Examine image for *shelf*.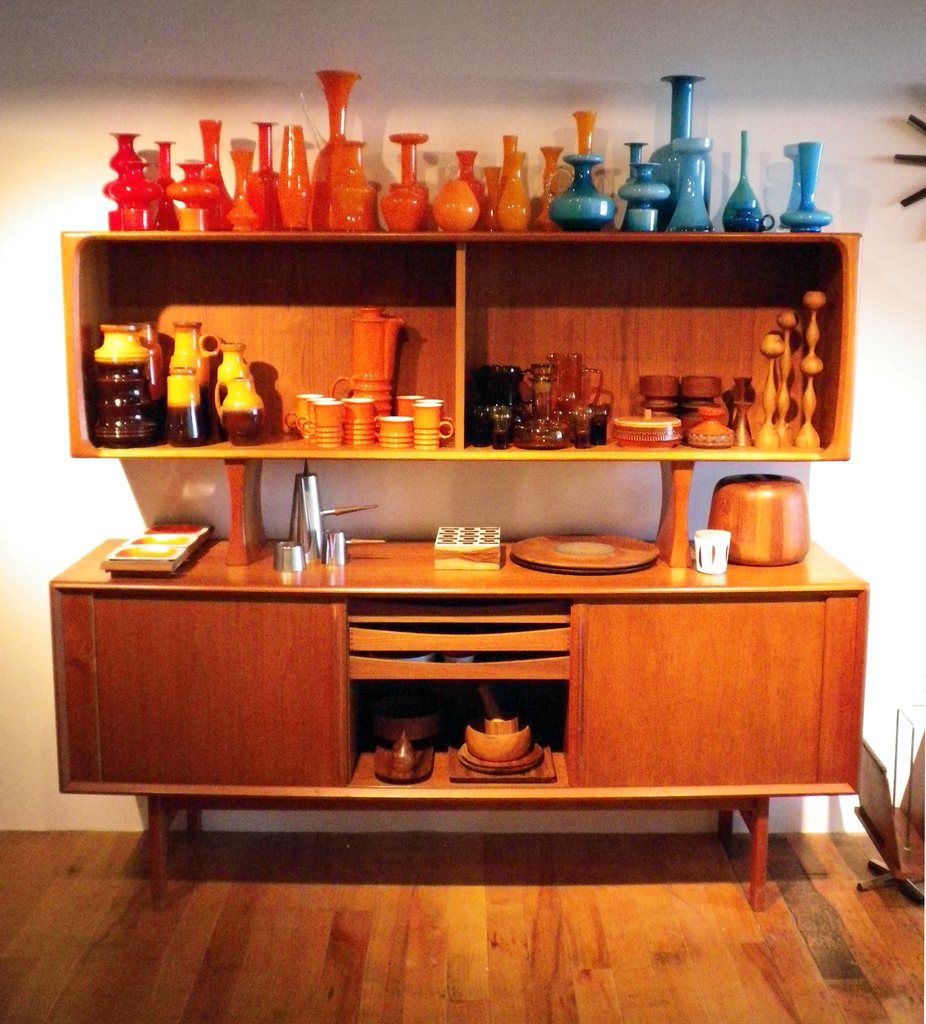
Examination result: locate(451, 232, 859, 468).
